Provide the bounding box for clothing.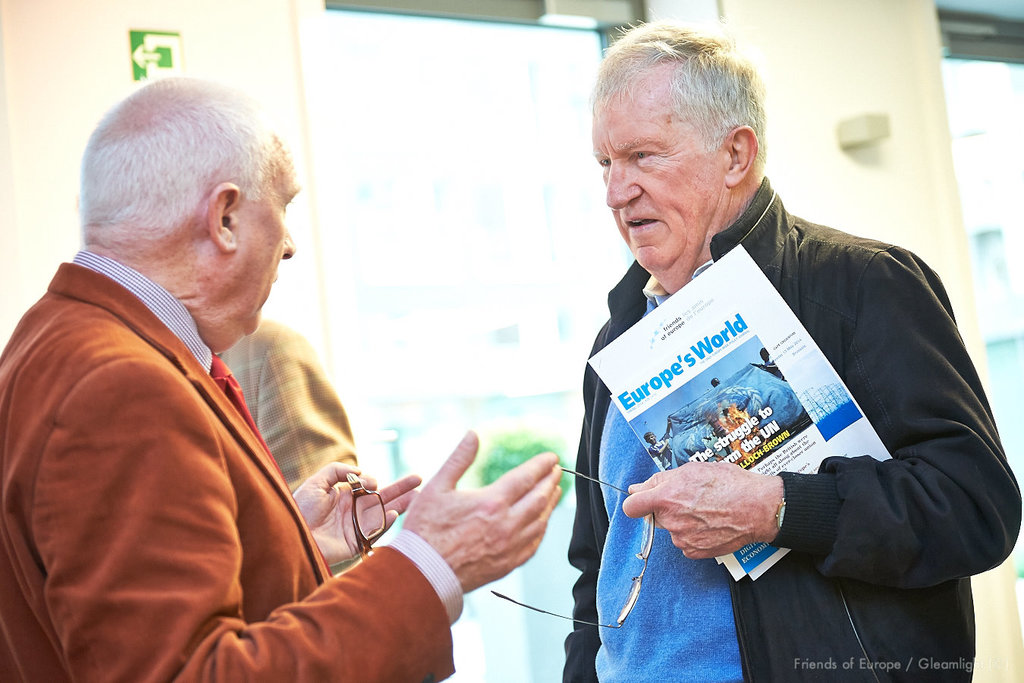
[0,246,463,682].
